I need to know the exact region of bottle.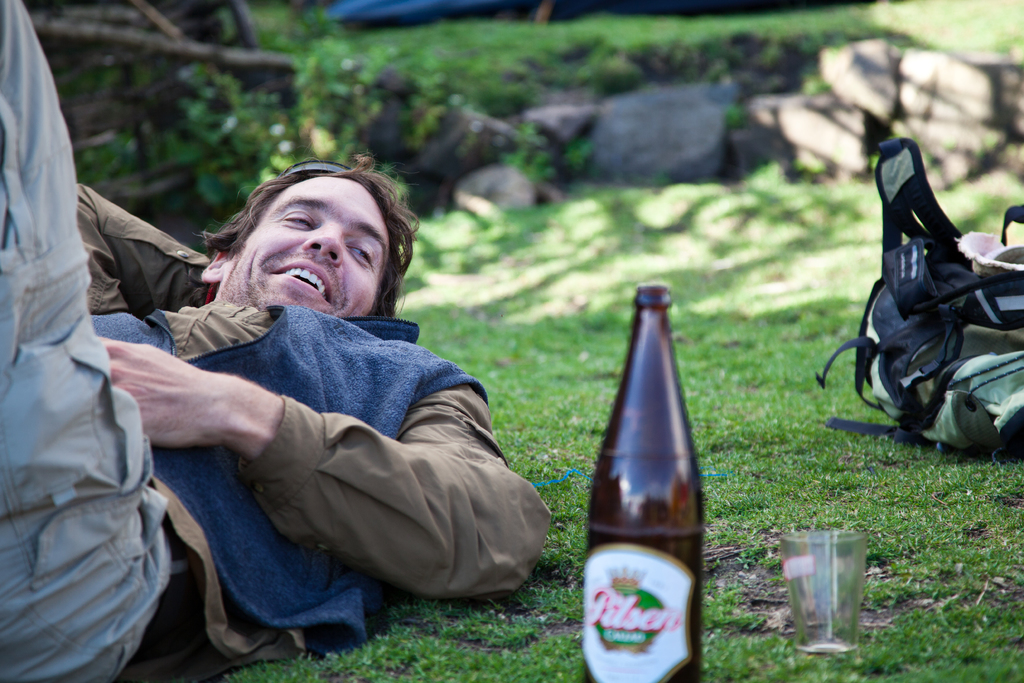
Region: 579, 277, 720, 682.
